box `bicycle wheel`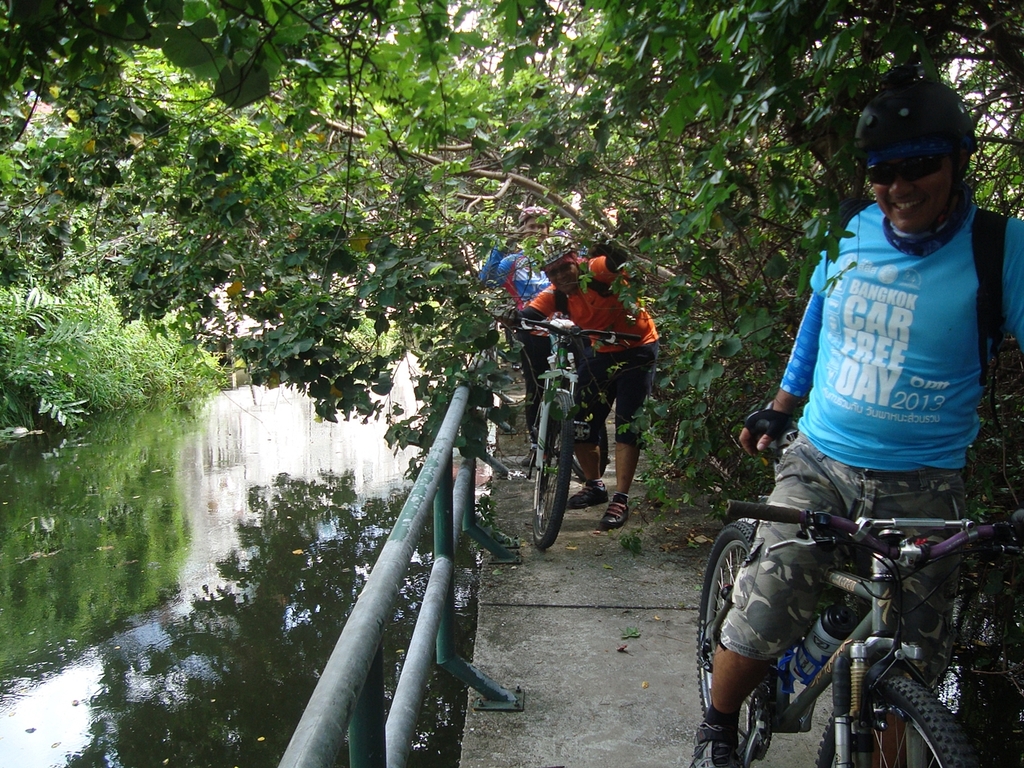
region(693, 517, 770, 745)
